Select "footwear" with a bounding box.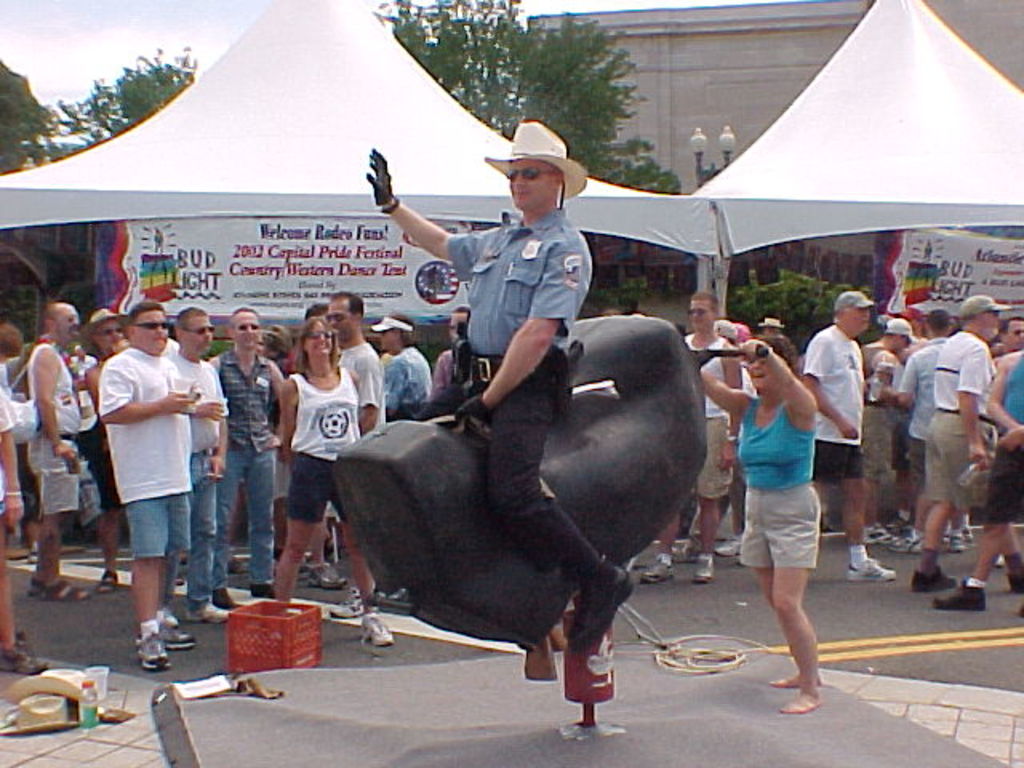
bbox=(216, 589, 232, 605).
